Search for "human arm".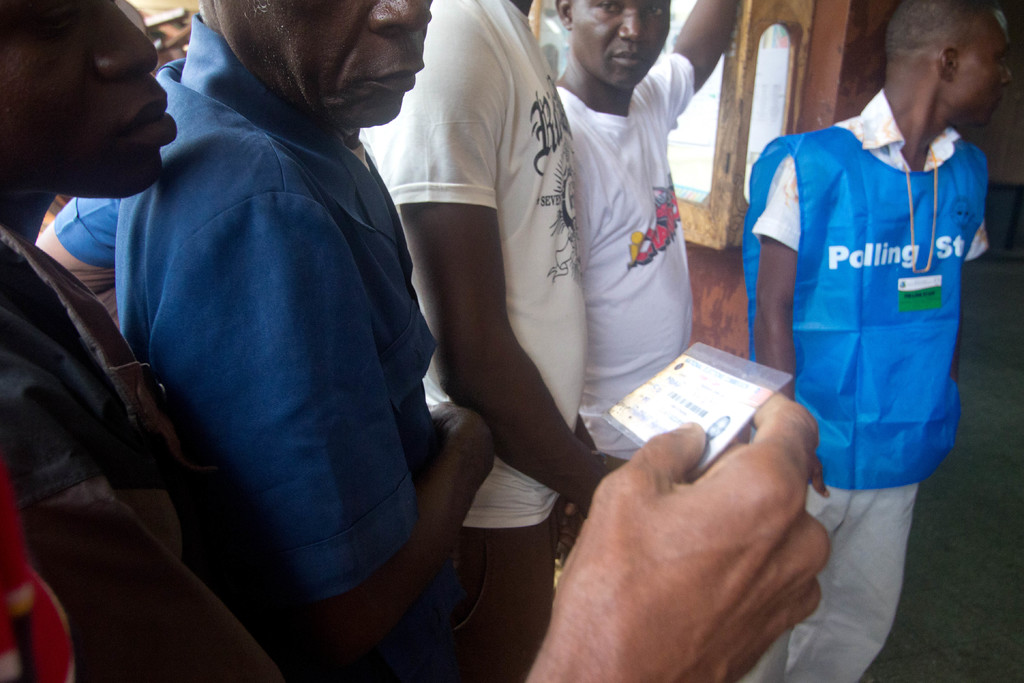
Found at Rect(177, 181, 508, 650).
